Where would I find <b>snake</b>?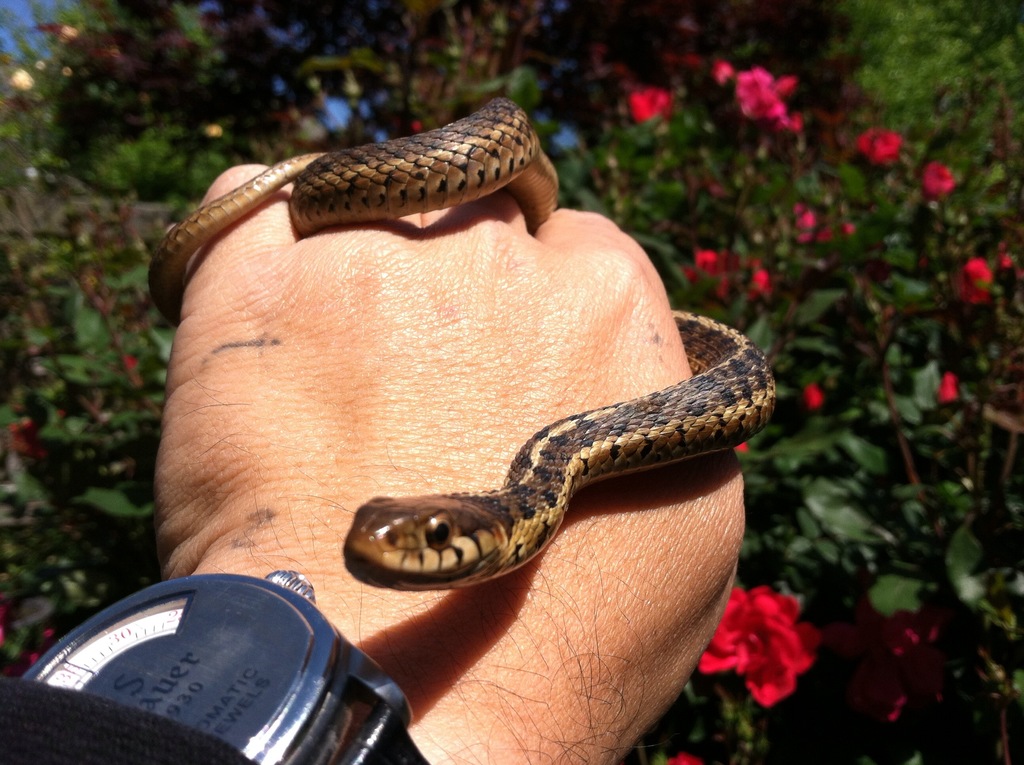
At {"x1": 145, "y1": 92, "x2": 778, "y2": 590}.
